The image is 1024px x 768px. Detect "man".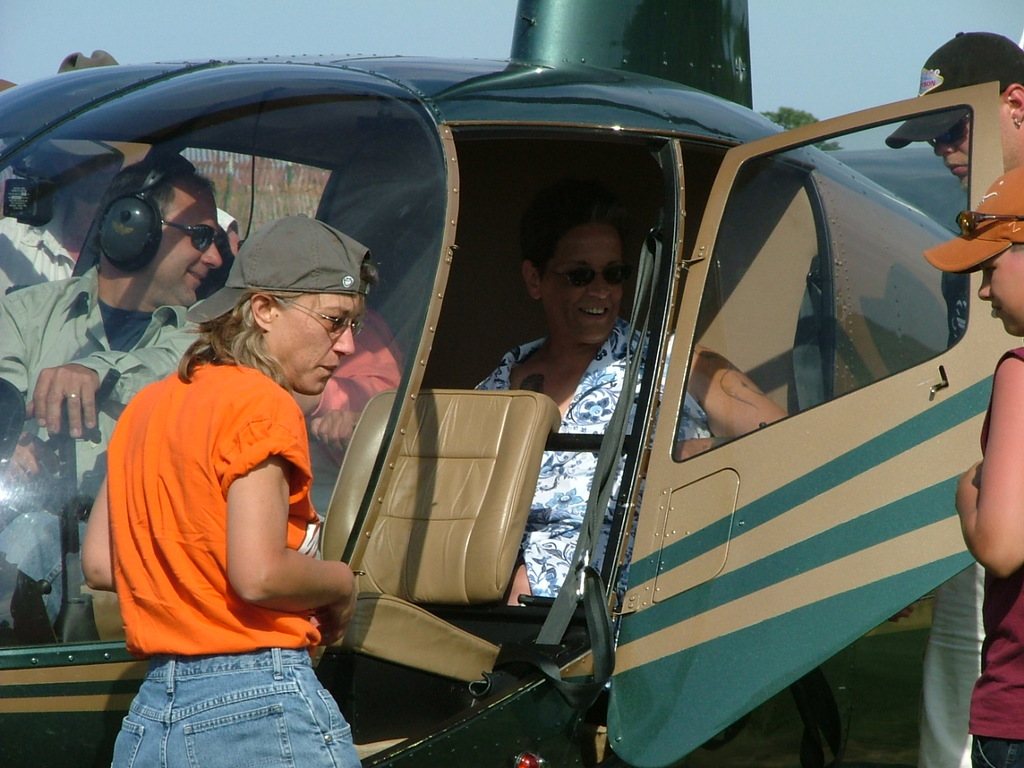
Detection: box(879, 27, 1023, 195).
